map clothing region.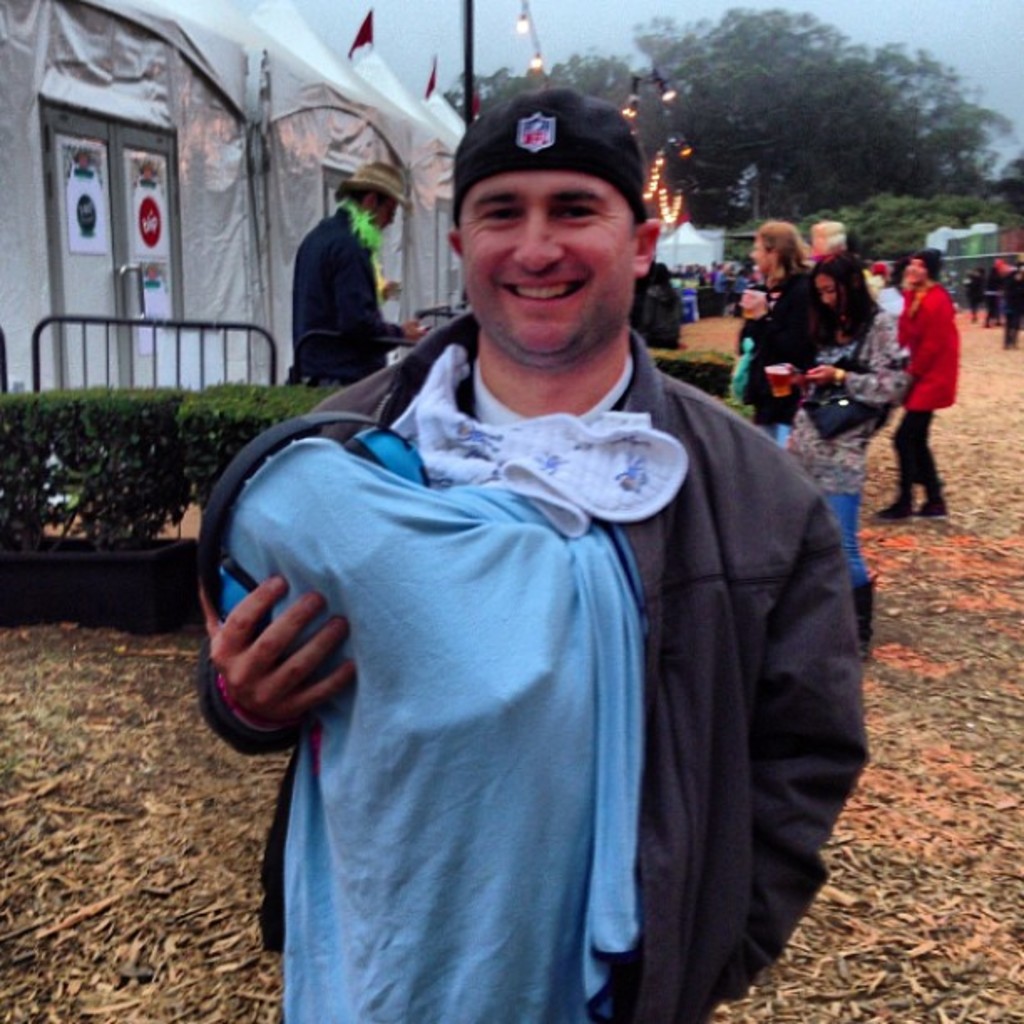
Mapped to locate(719, 273, 803, 452).
